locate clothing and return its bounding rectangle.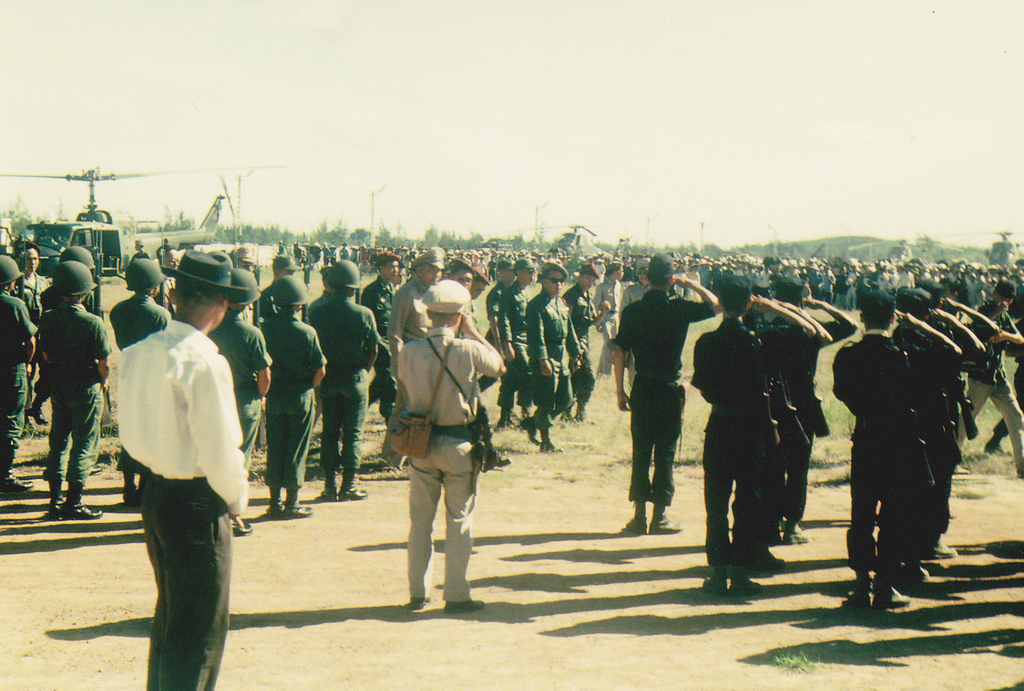
bbox(9, 267, 43, 394).
